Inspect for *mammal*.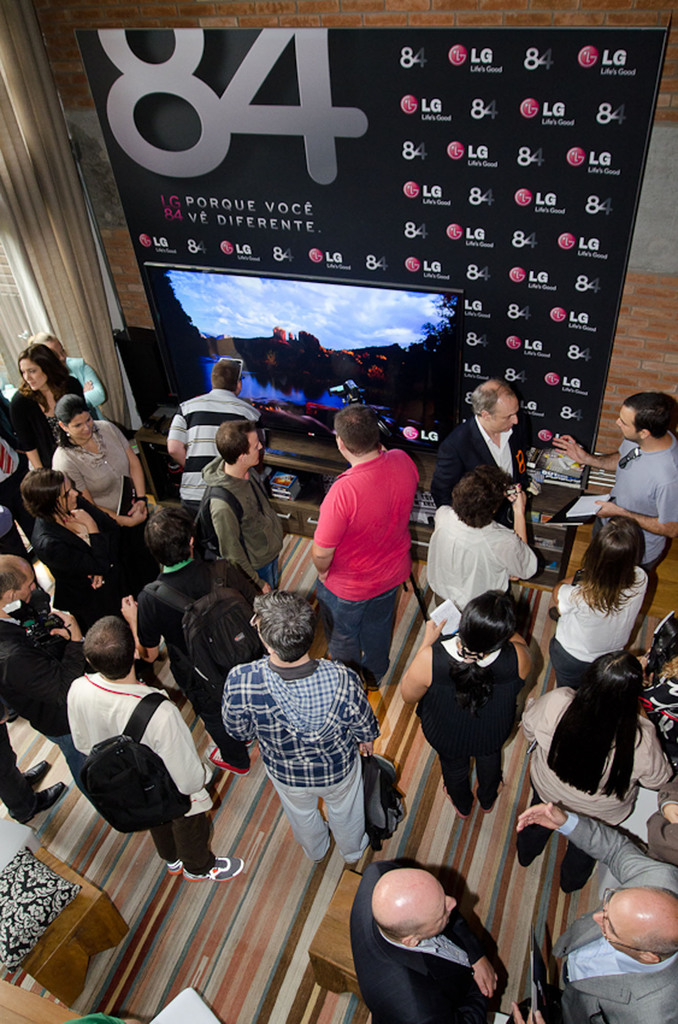
Inspection: [311, 400, 423, 696].
